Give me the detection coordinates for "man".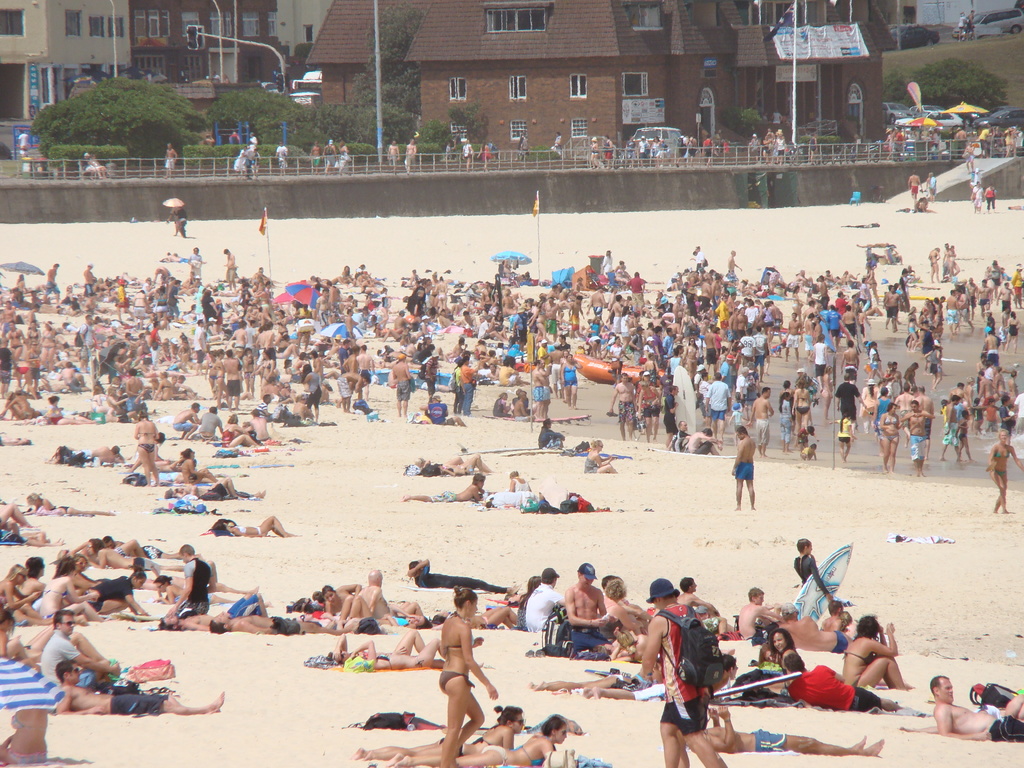
pyautogui.locateOnScreen(161, 143, 179, 176).
